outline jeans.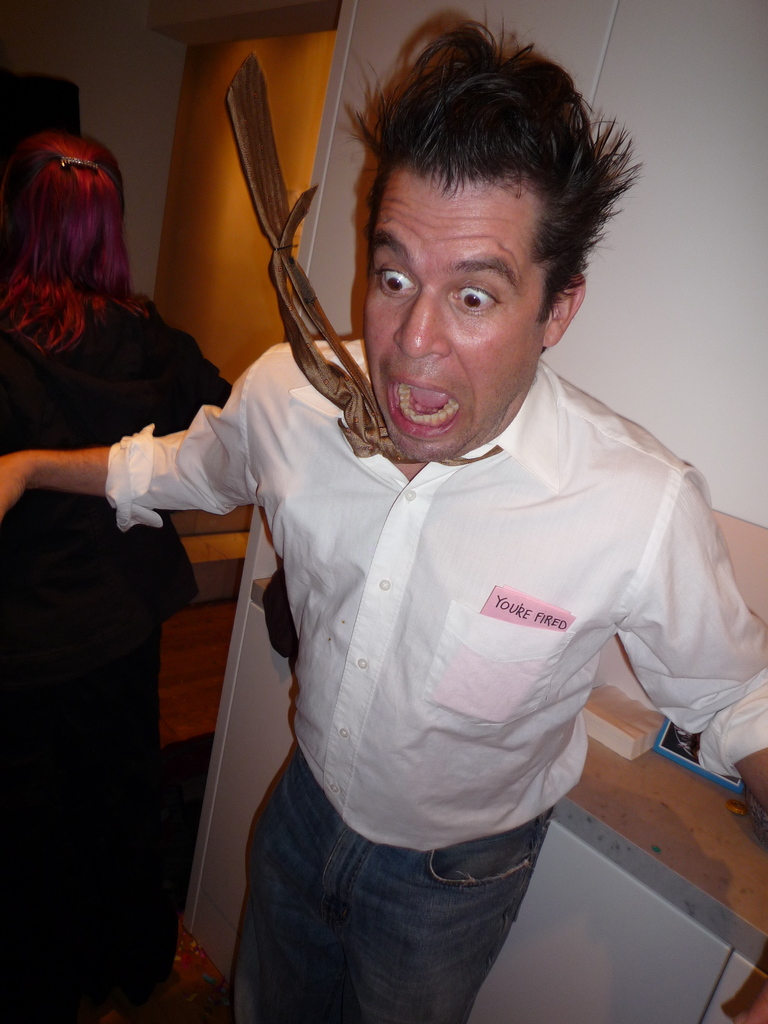
Outline: [225, 734, 568, 1023].
